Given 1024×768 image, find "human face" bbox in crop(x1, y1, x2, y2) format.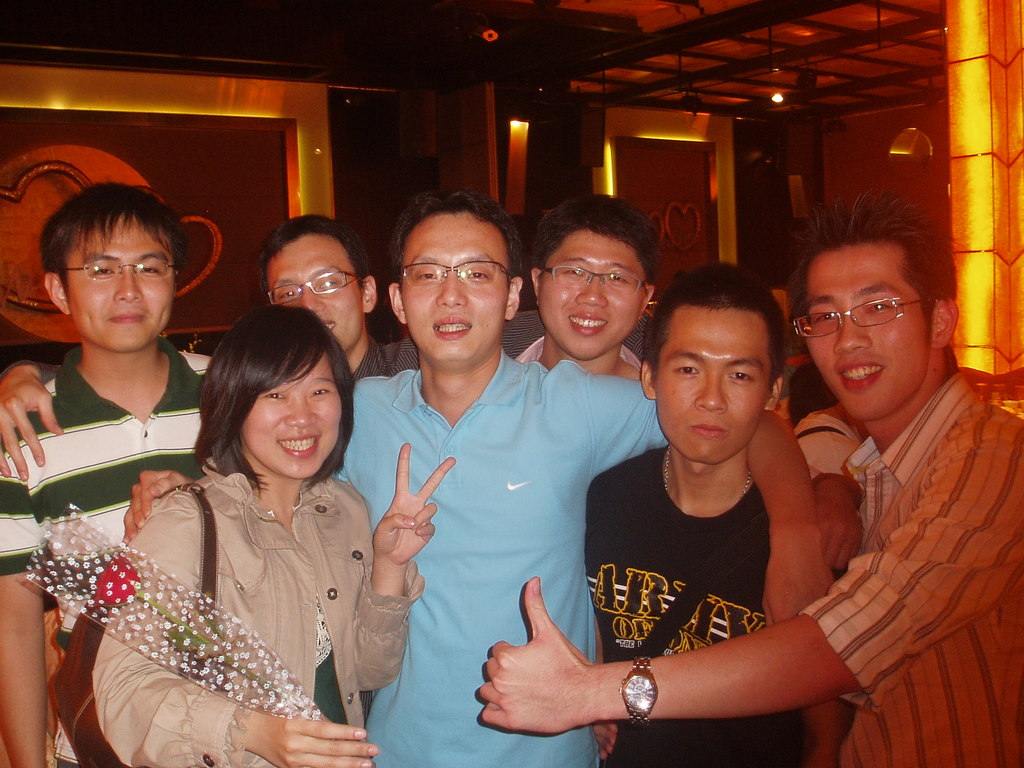
crop(808, 244, 924, 420).
